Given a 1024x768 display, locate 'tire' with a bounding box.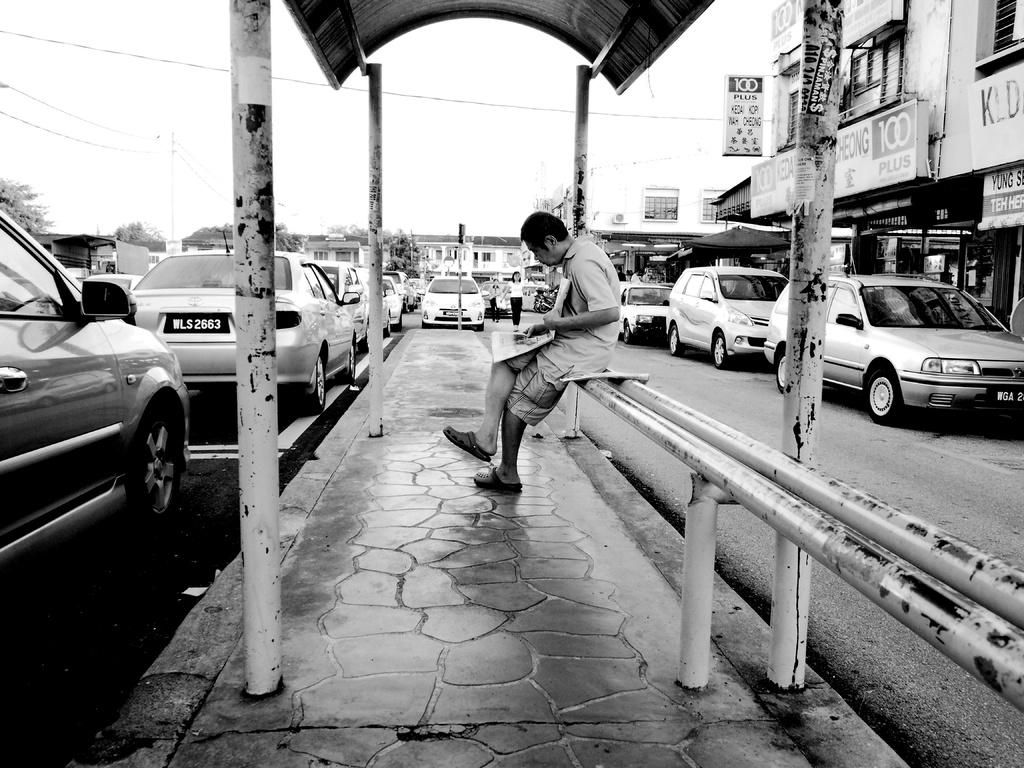
Located: [620, 317, 634, 347].
